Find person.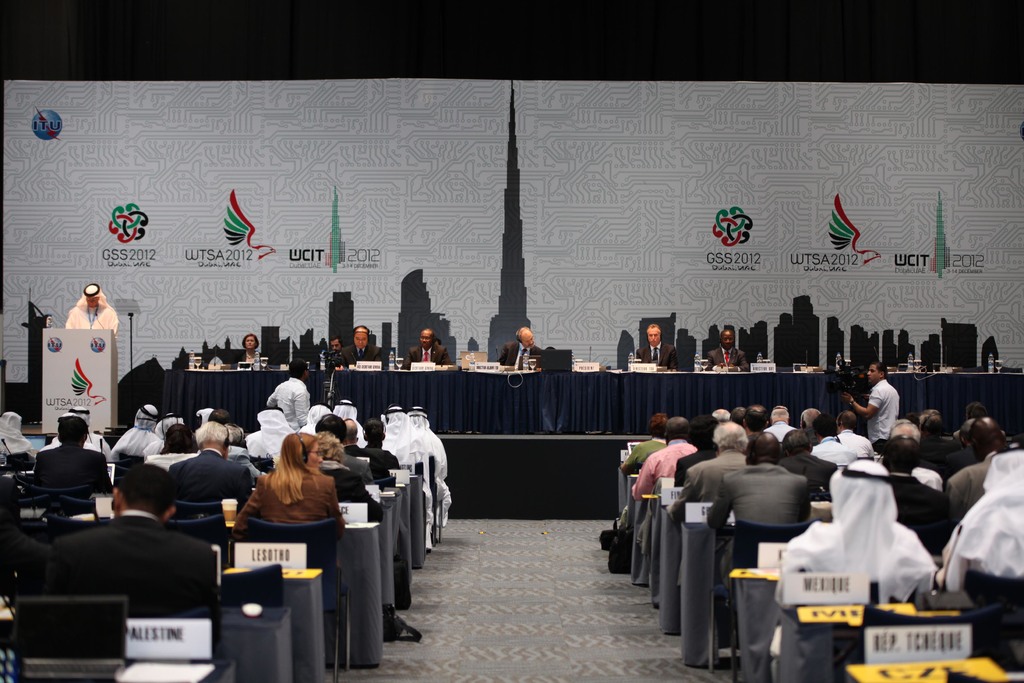
region(408, 327, 450, 363).
